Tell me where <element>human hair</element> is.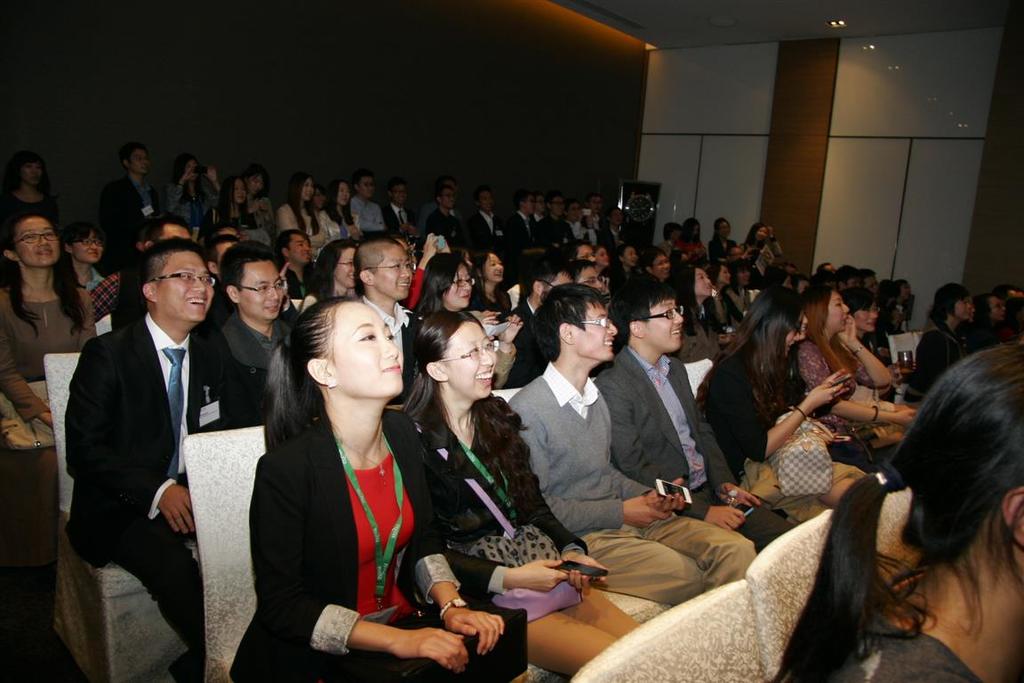
<element>human hair</element> is at {"left": 760, "top": 337, "right": 1023, "bottom": 680}.
